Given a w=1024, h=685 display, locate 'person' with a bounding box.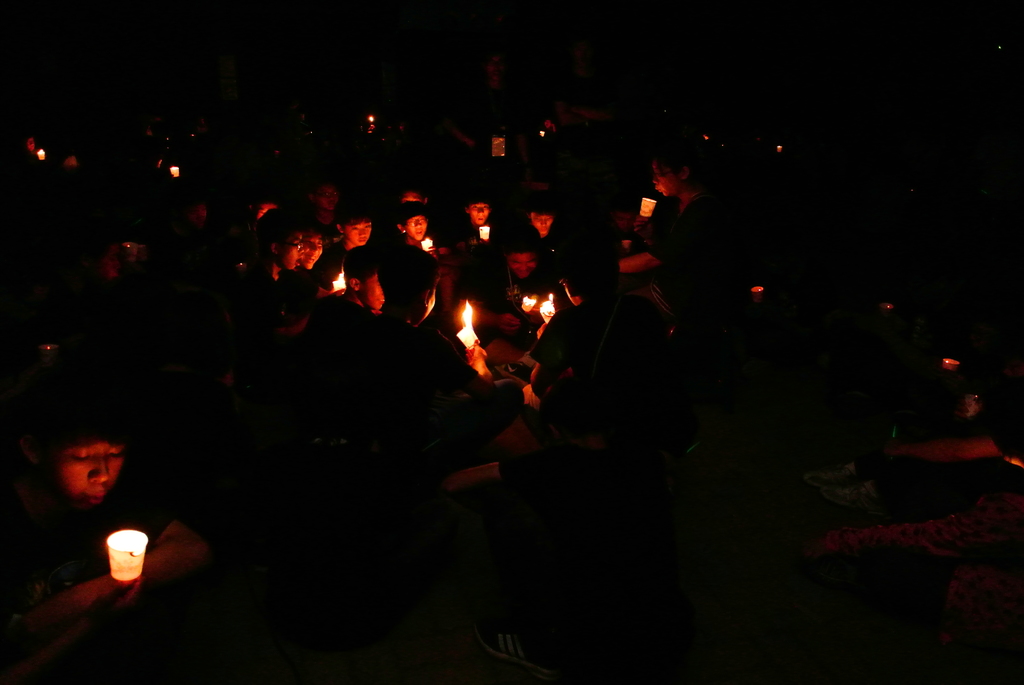
Located: x1=314 y1=204 x2=374 y2=296.
